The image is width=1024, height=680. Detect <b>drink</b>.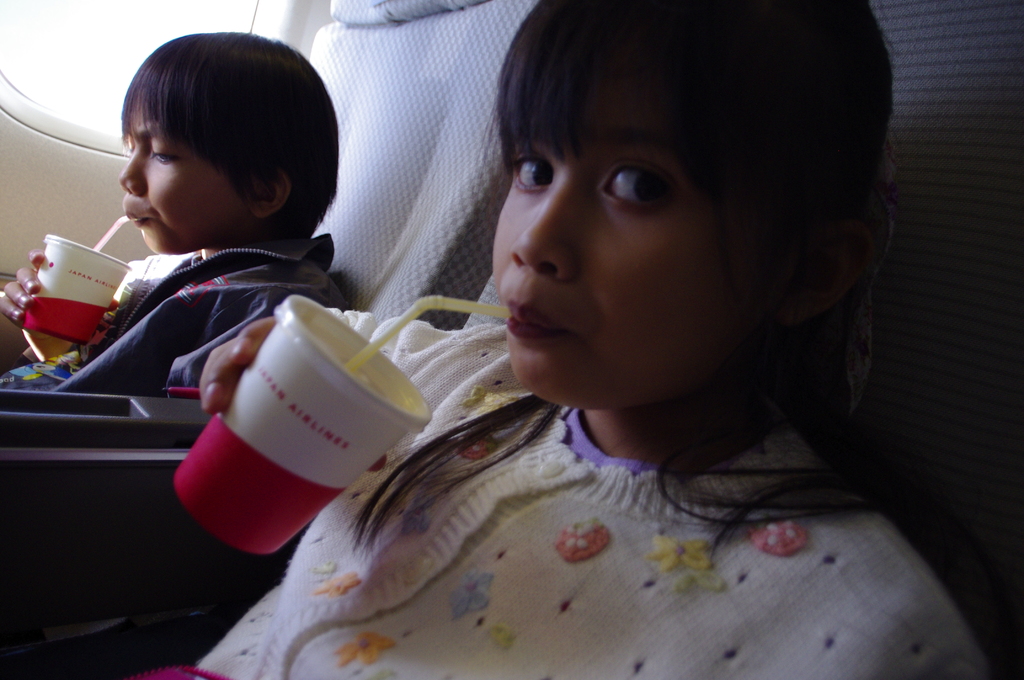
Detection: box(180, 299, 402, 542).
